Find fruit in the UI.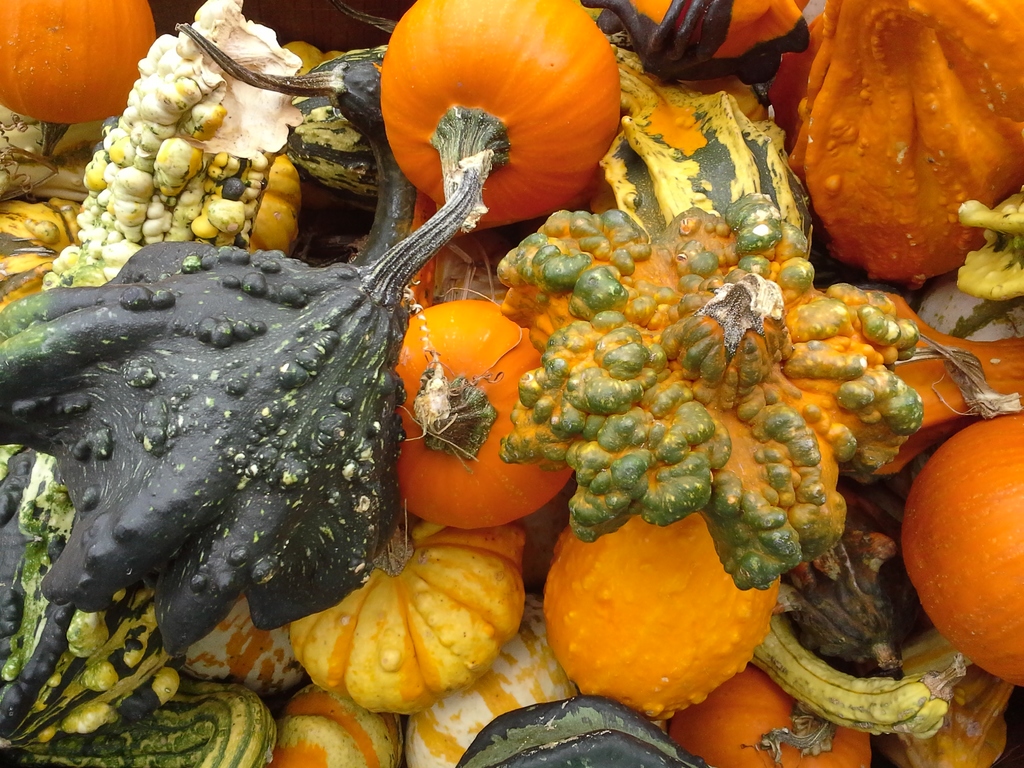
UI element at [288, 500, 527, 717].
